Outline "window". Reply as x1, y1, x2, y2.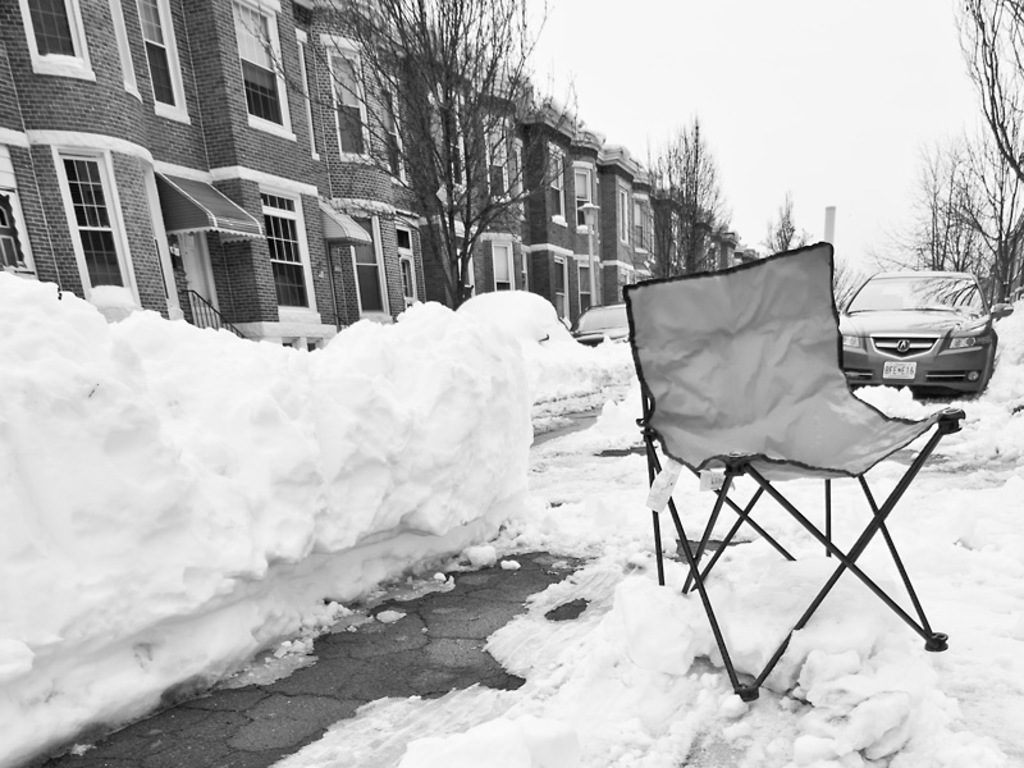
348, 209, 390, 324.
